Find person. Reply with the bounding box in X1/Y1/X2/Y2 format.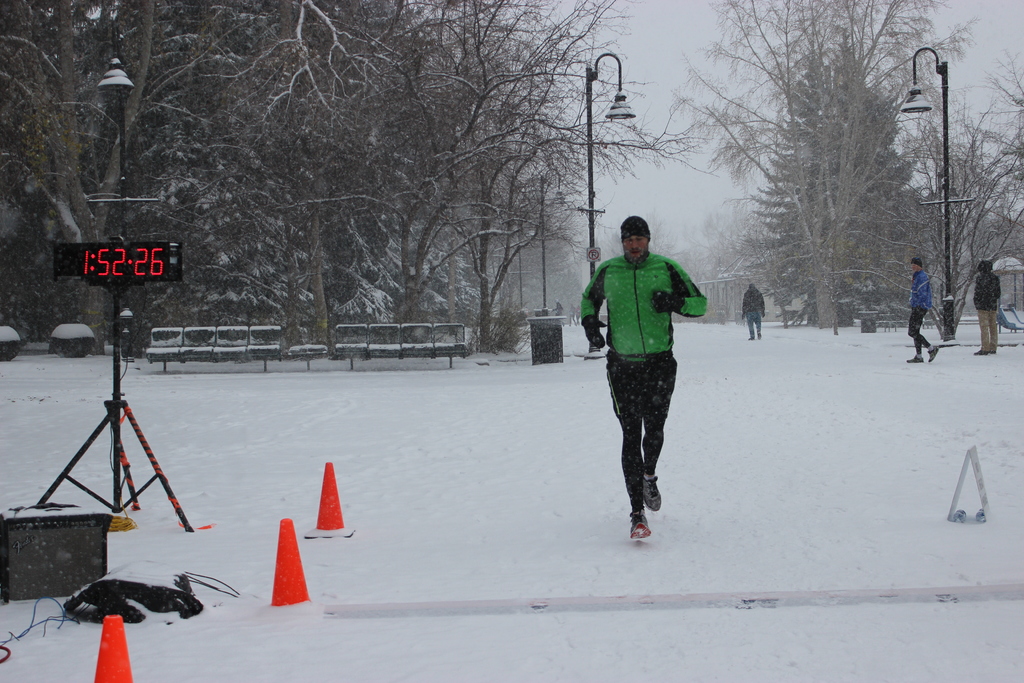
975/258/1000/354.
